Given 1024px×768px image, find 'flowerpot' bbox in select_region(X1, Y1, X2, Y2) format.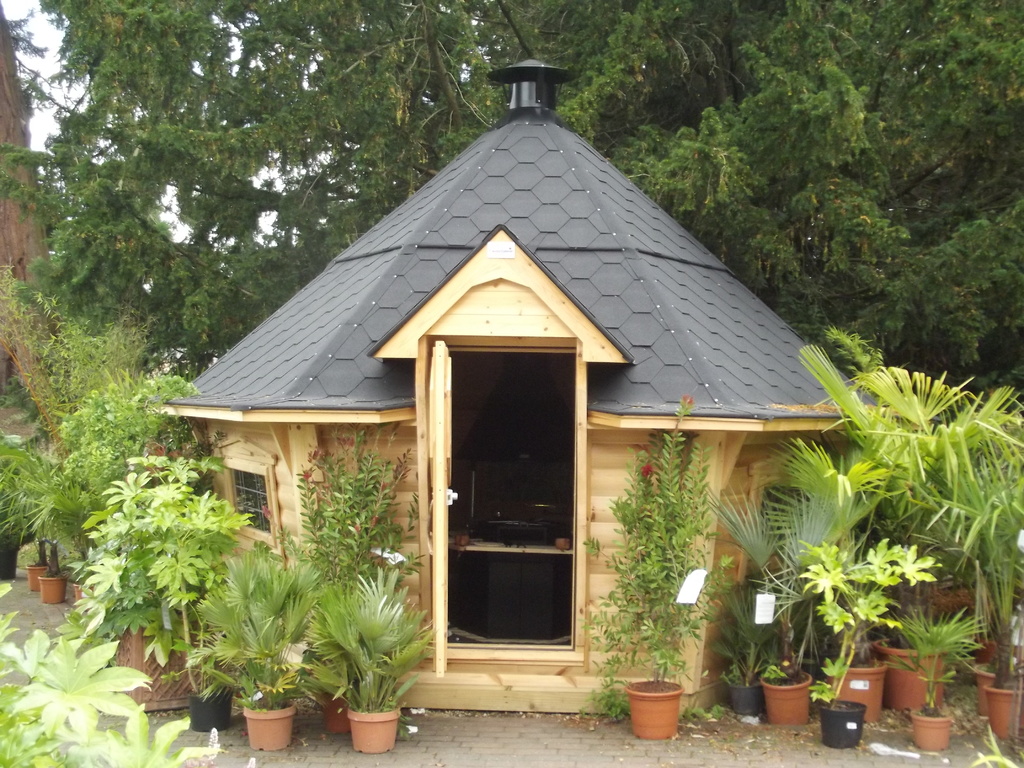
select_region(969, 648, 993, 717).
